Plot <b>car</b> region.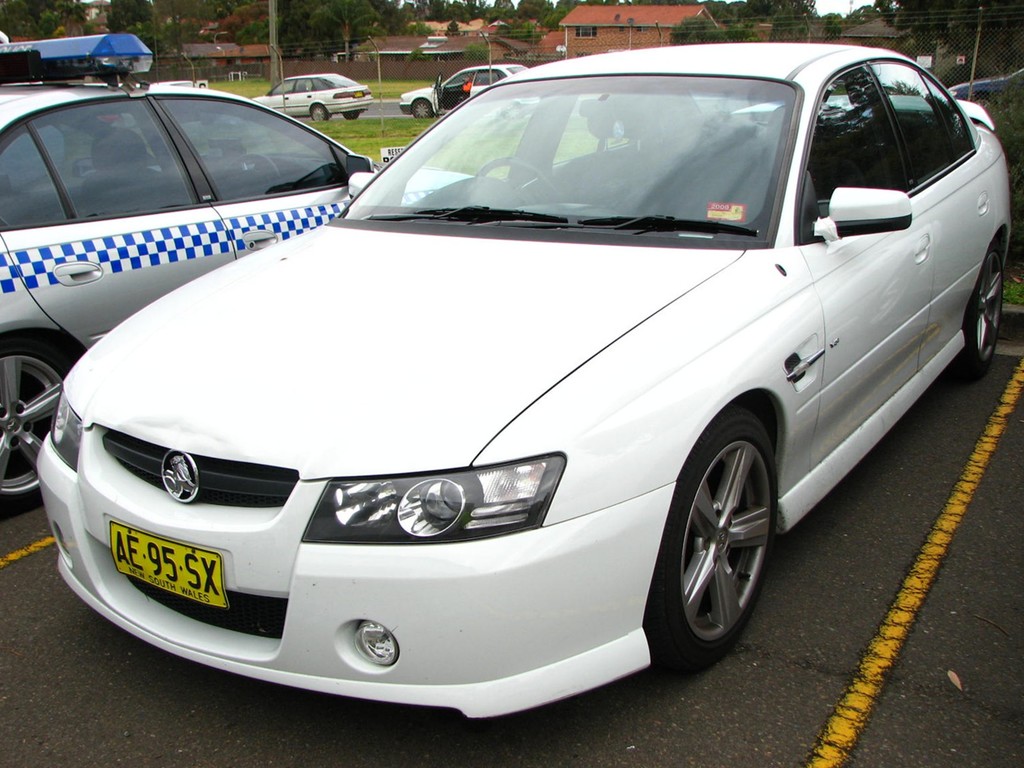
Plotted at [left=401, top=63, right=525, bottom=120].
